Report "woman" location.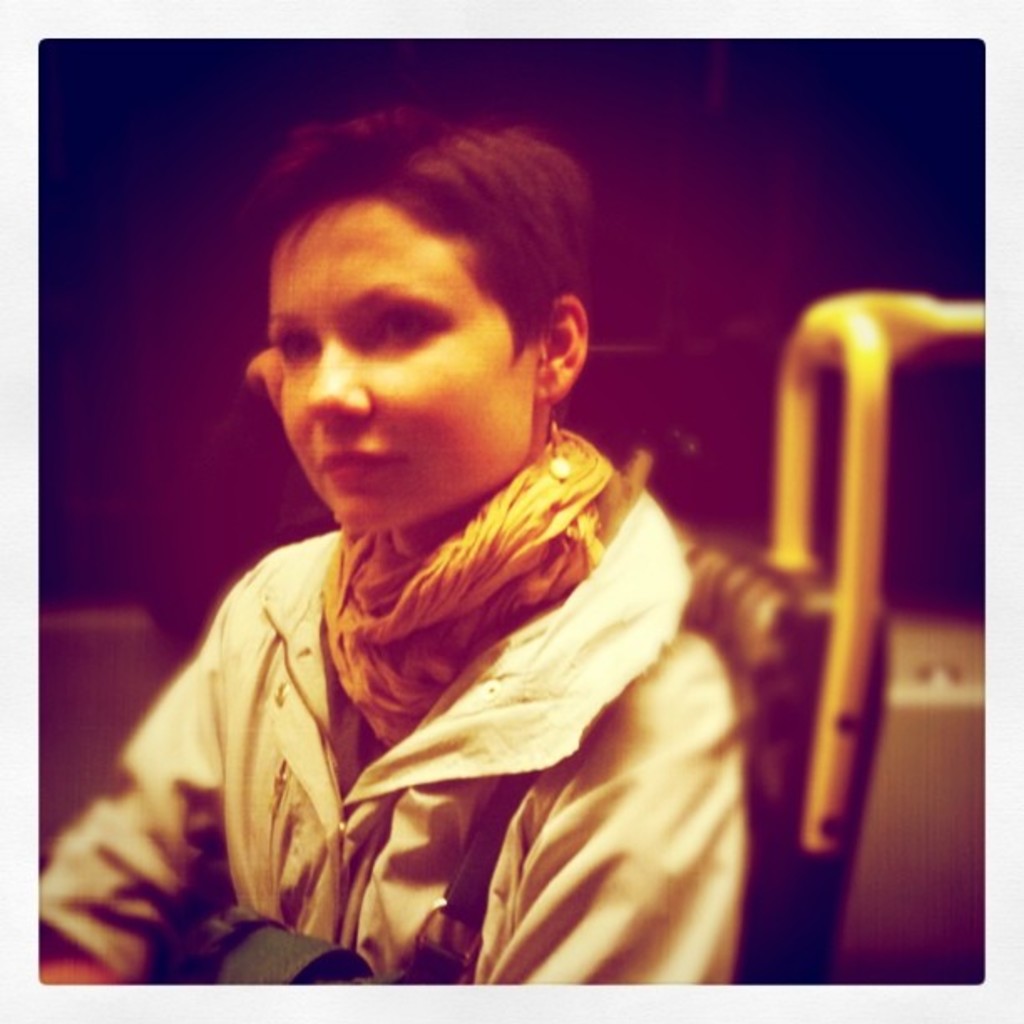
Report: [77,151,837,962].
